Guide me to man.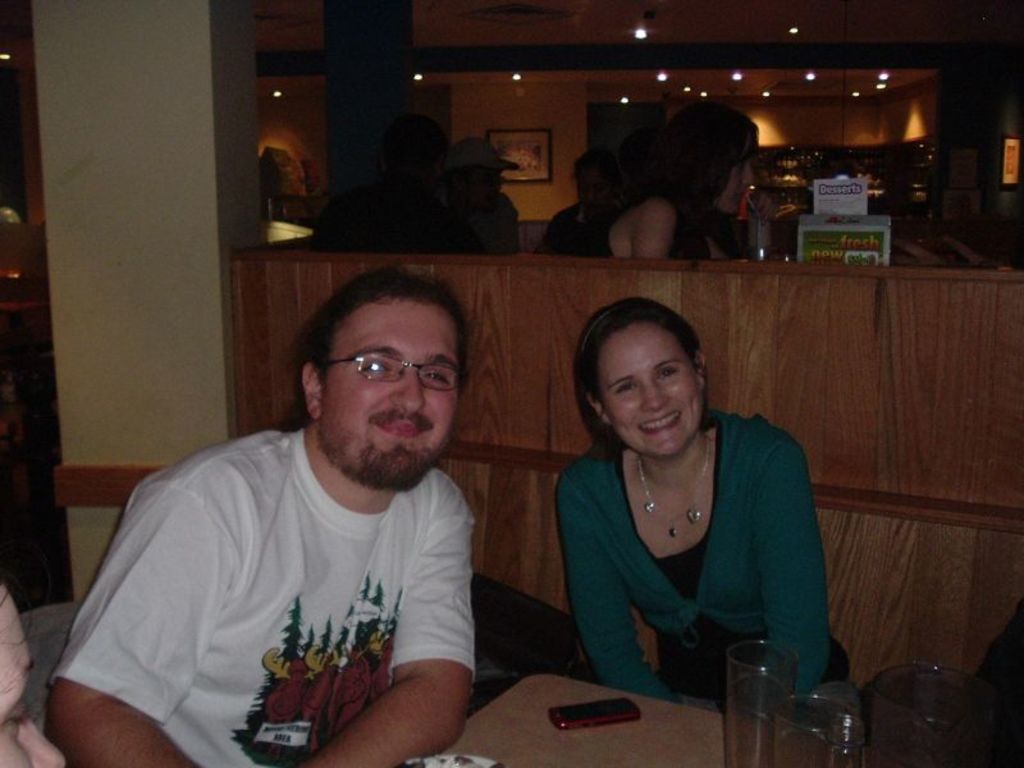
Guidance: l=72, t=257, r=544, b=767.
